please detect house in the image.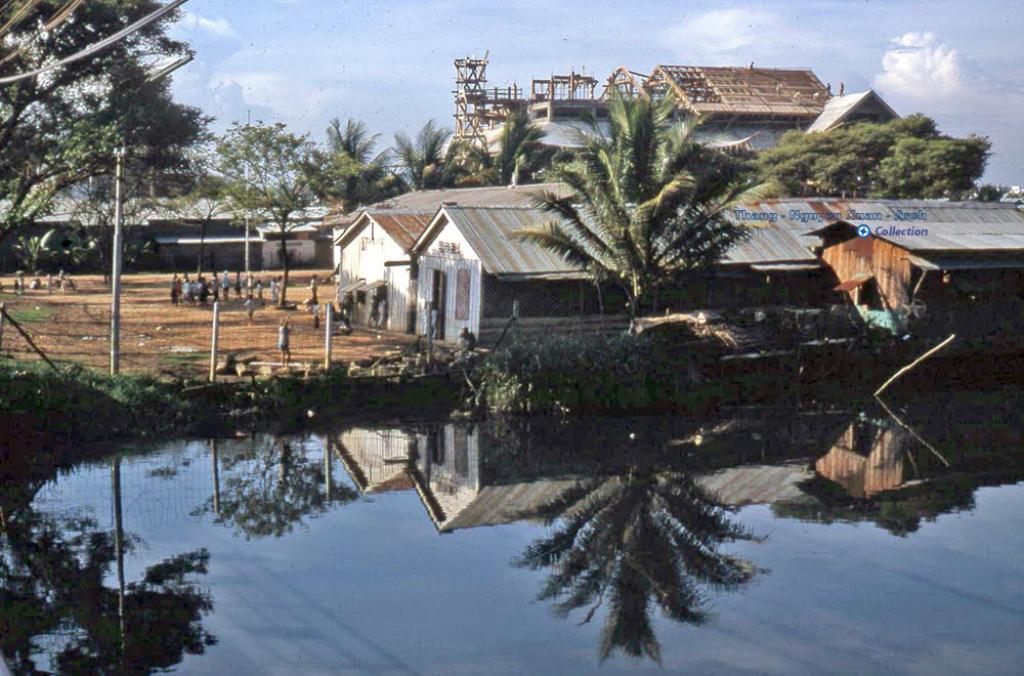
box(7, 187, 264, 266).
